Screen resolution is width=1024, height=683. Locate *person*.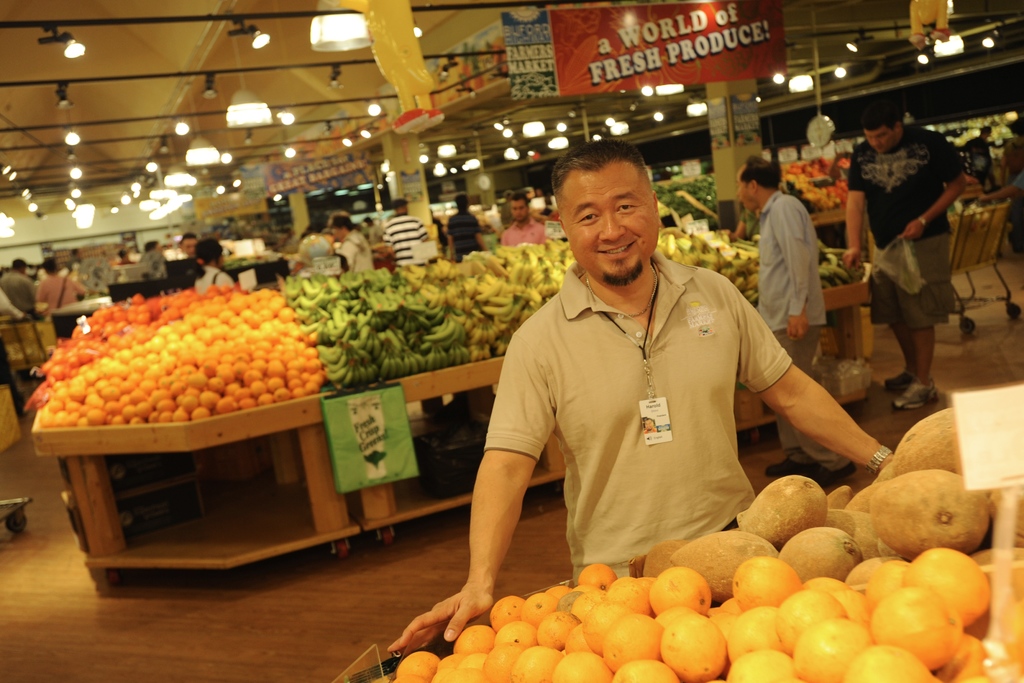
left=984, top=176, right=1023, bottom=202.
